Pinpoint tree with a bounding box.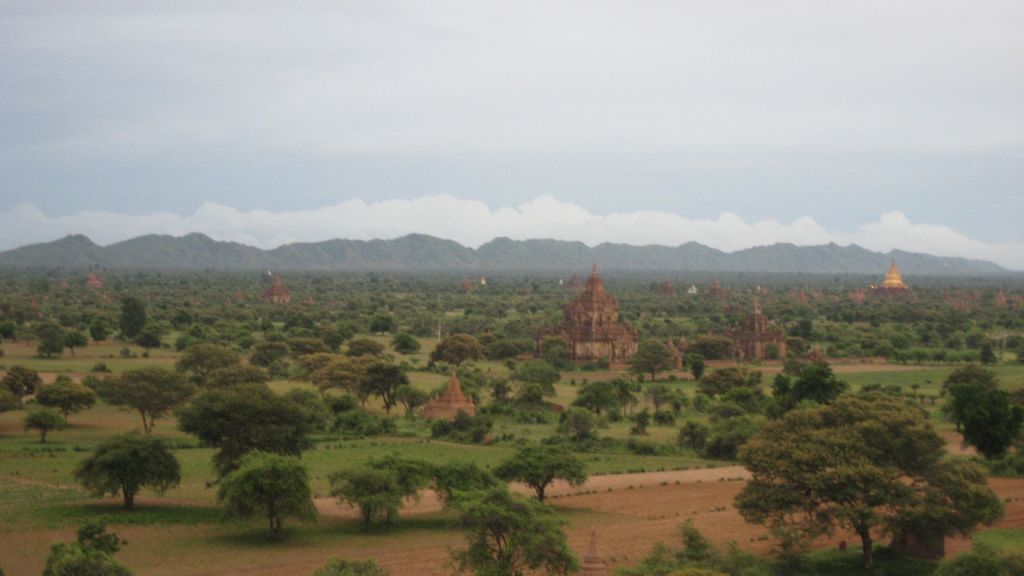
left=695, top=365, right=769, bottom=397.
